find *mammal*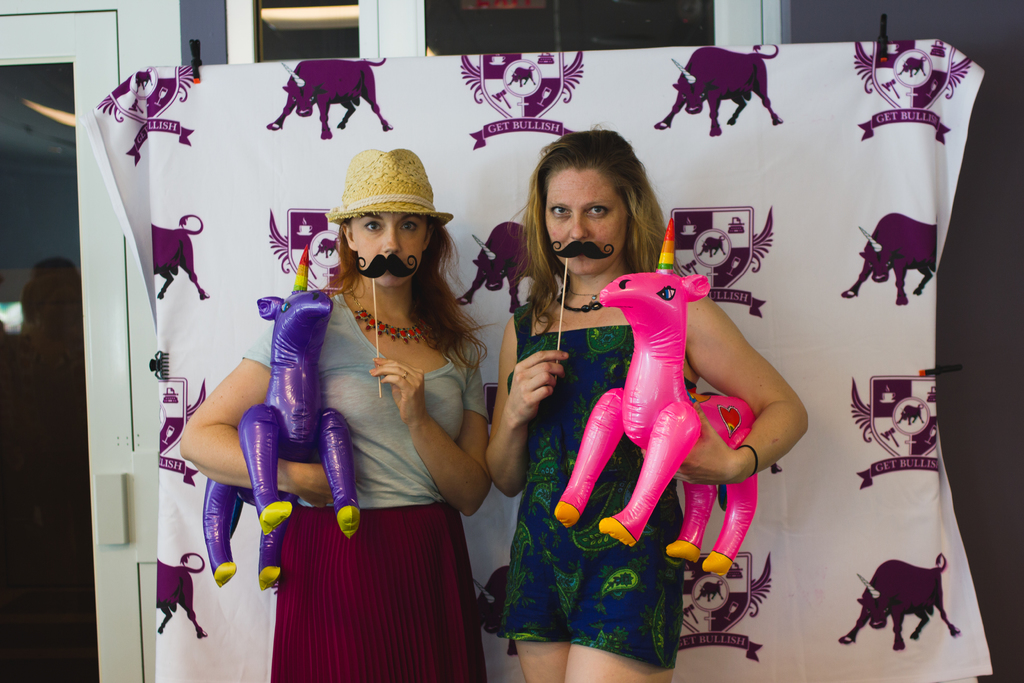
rect(695, 237, 725, 259)
